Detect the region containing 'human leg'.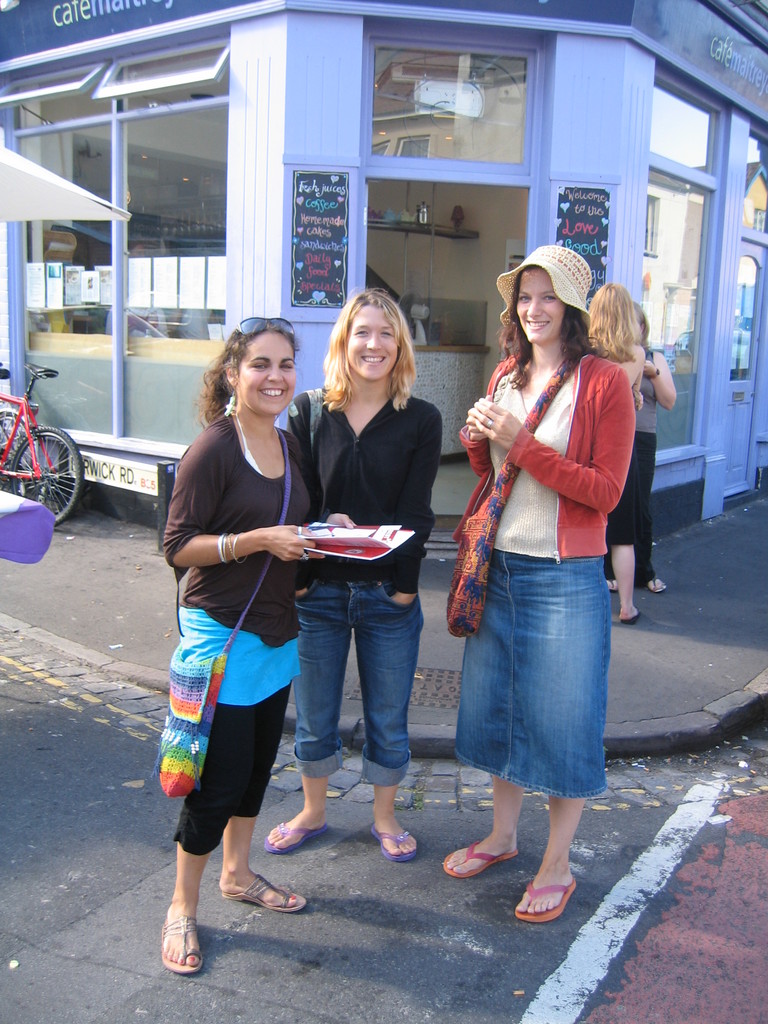
l=239, t=652, r=292, b=909.
